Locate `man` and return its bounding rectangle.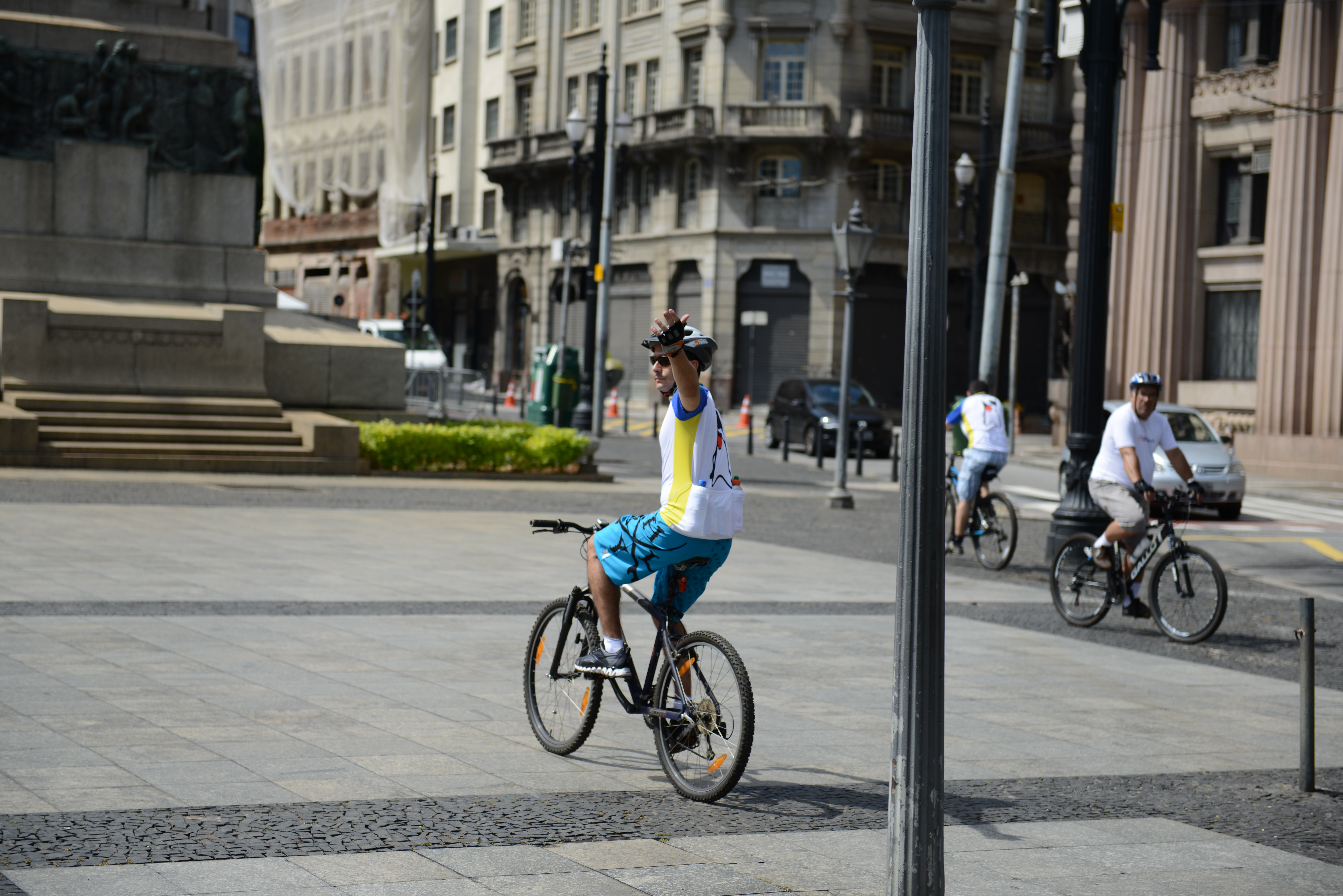
left=172, top=69, right=184, bottom=101.
